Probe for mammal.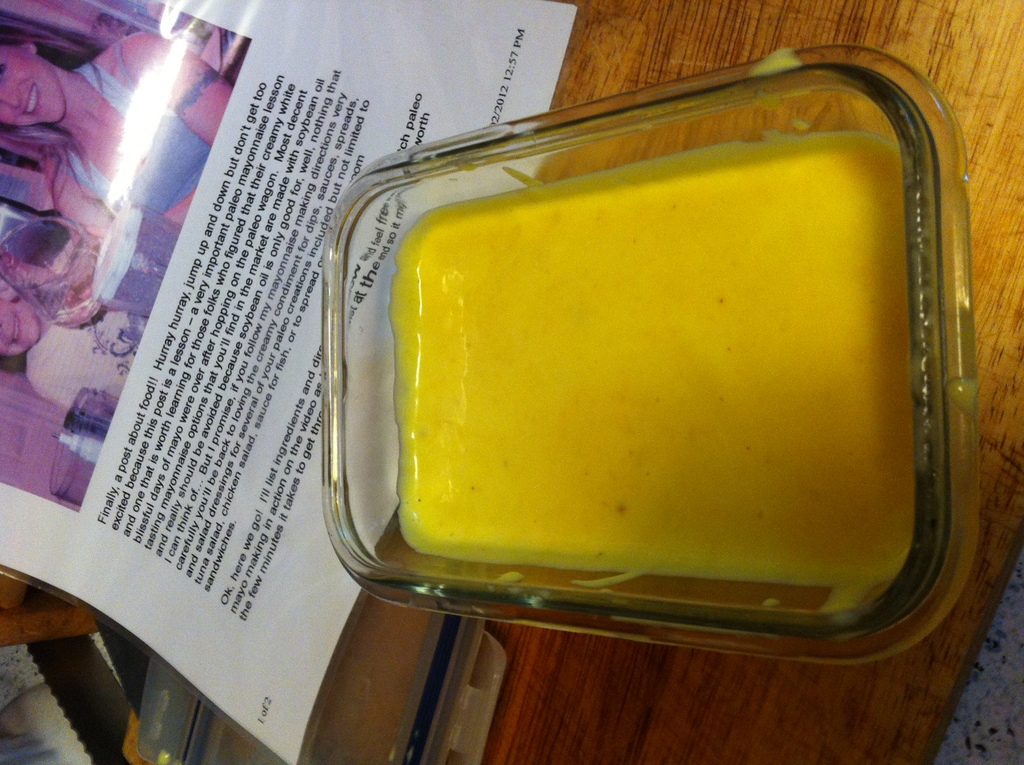
Probe result: region(0, 27, 227, 257).
